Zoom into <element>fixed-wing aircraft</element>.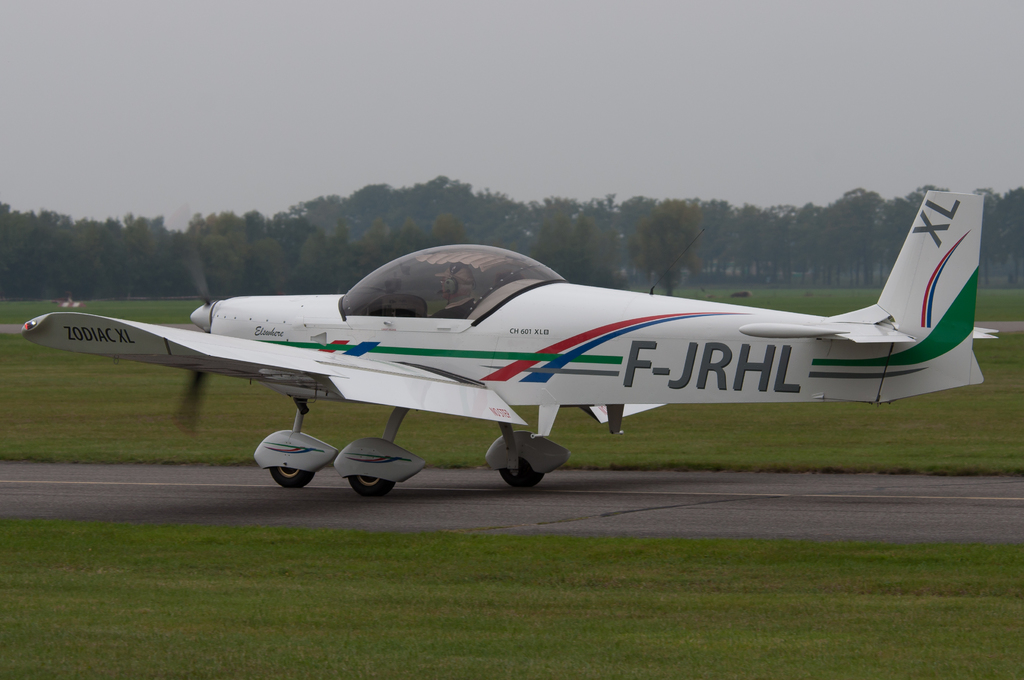
Zoom target: region(20, 177, 1005, 497).
